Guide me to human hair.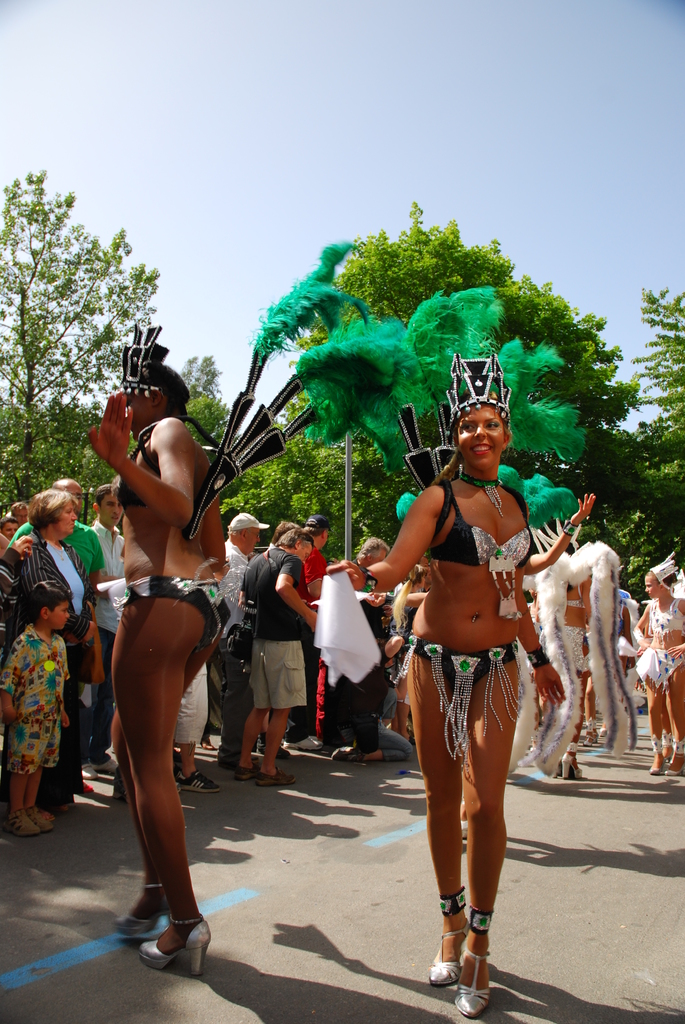
Guidance: bbox=(362, 531, 391, 557).
